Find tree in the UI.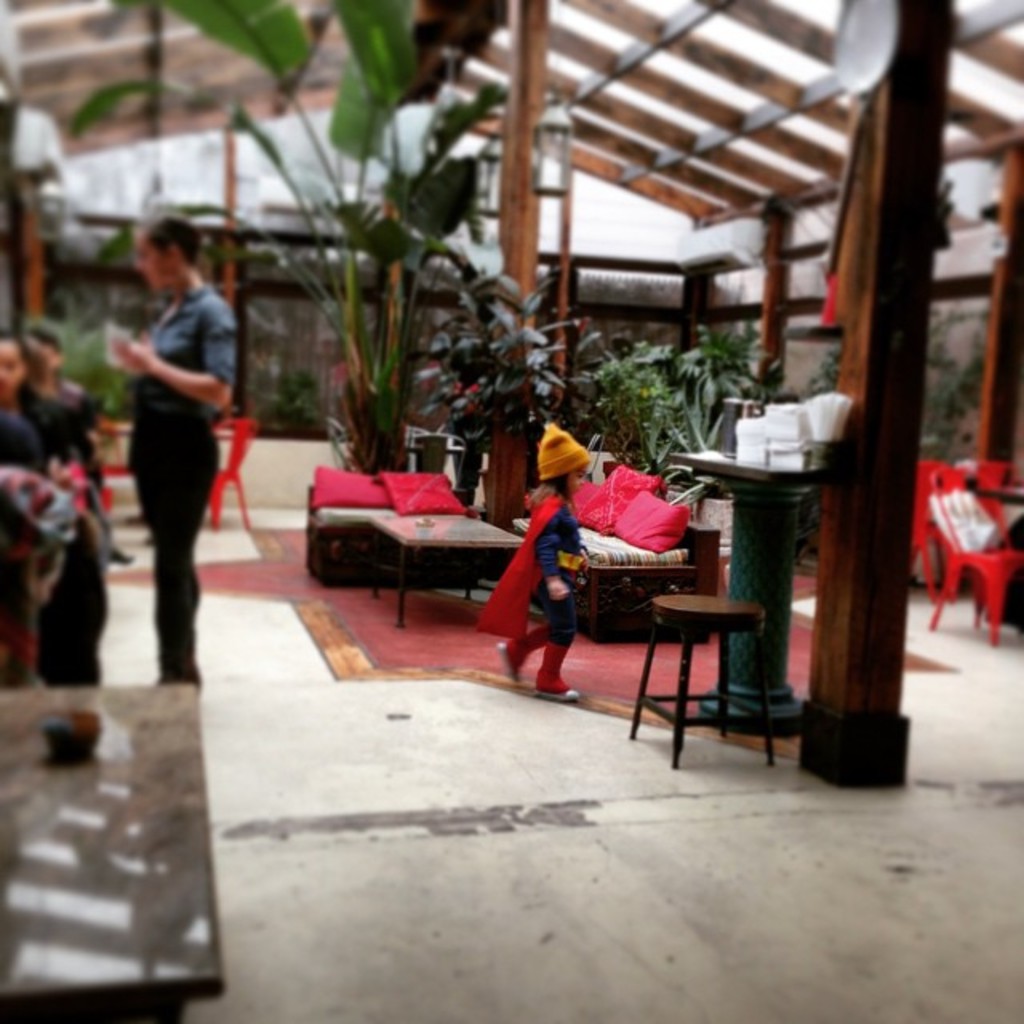
UI element at <box>570,315,701,512</box>.
